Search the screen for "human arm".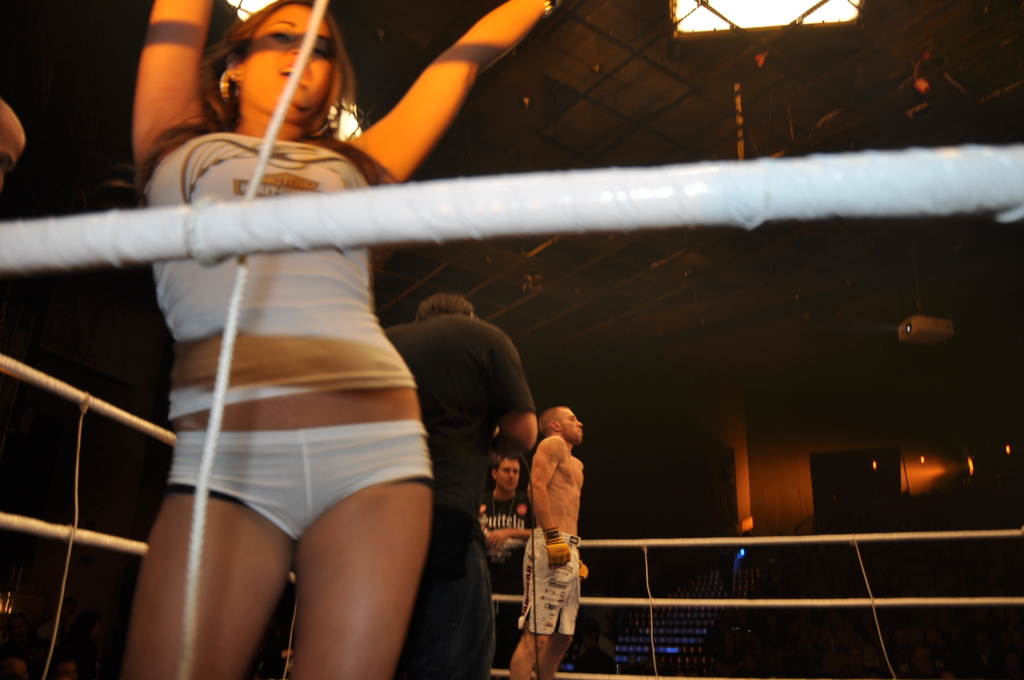
Found at crop(347, 0, 568, 208).
